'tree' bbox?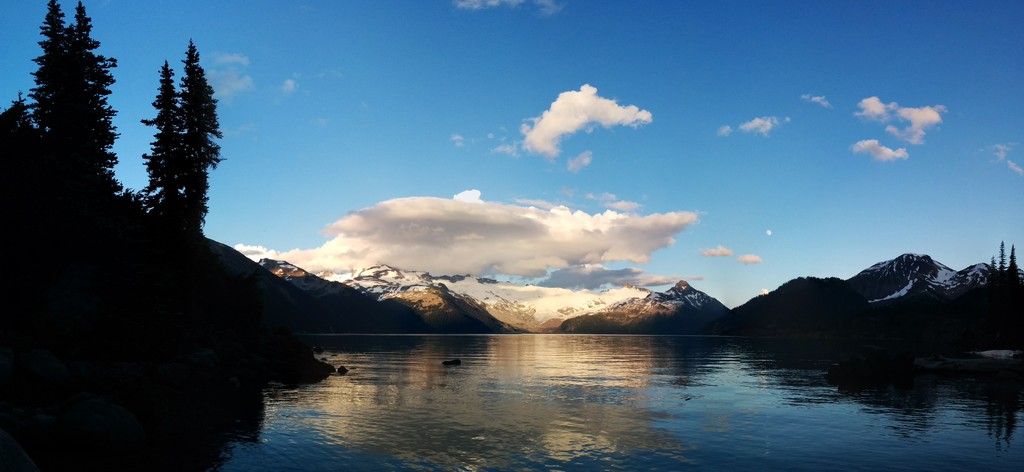
{"left": 137, "top": 42, "right": 230, "bottom": 233}
